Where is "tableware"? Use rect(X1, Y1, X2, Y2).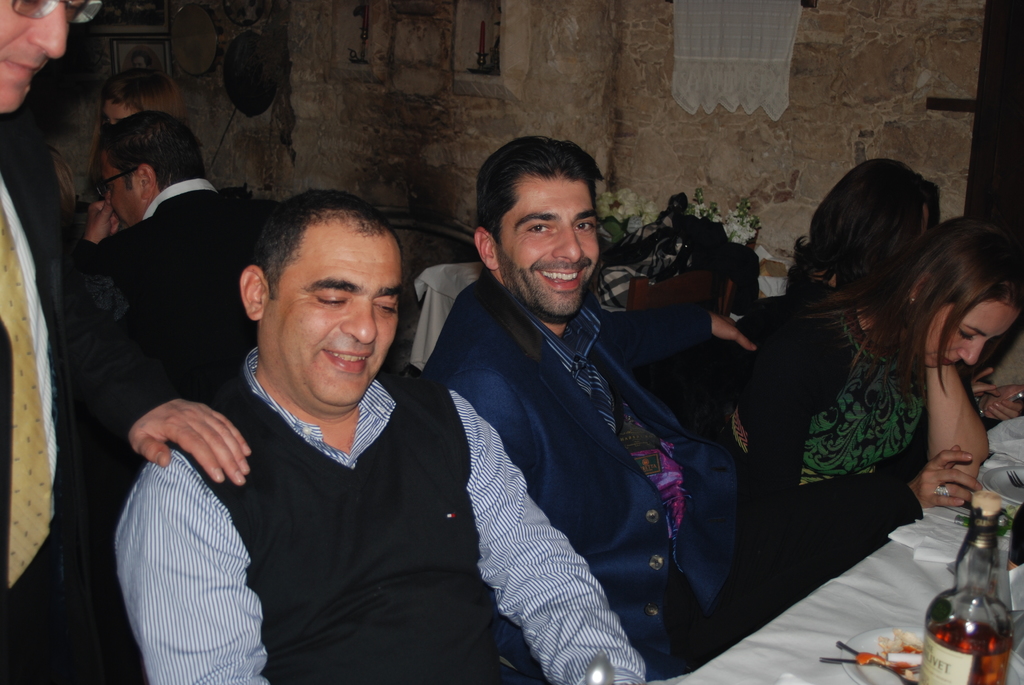
rect(819, 657, 908, 667).
